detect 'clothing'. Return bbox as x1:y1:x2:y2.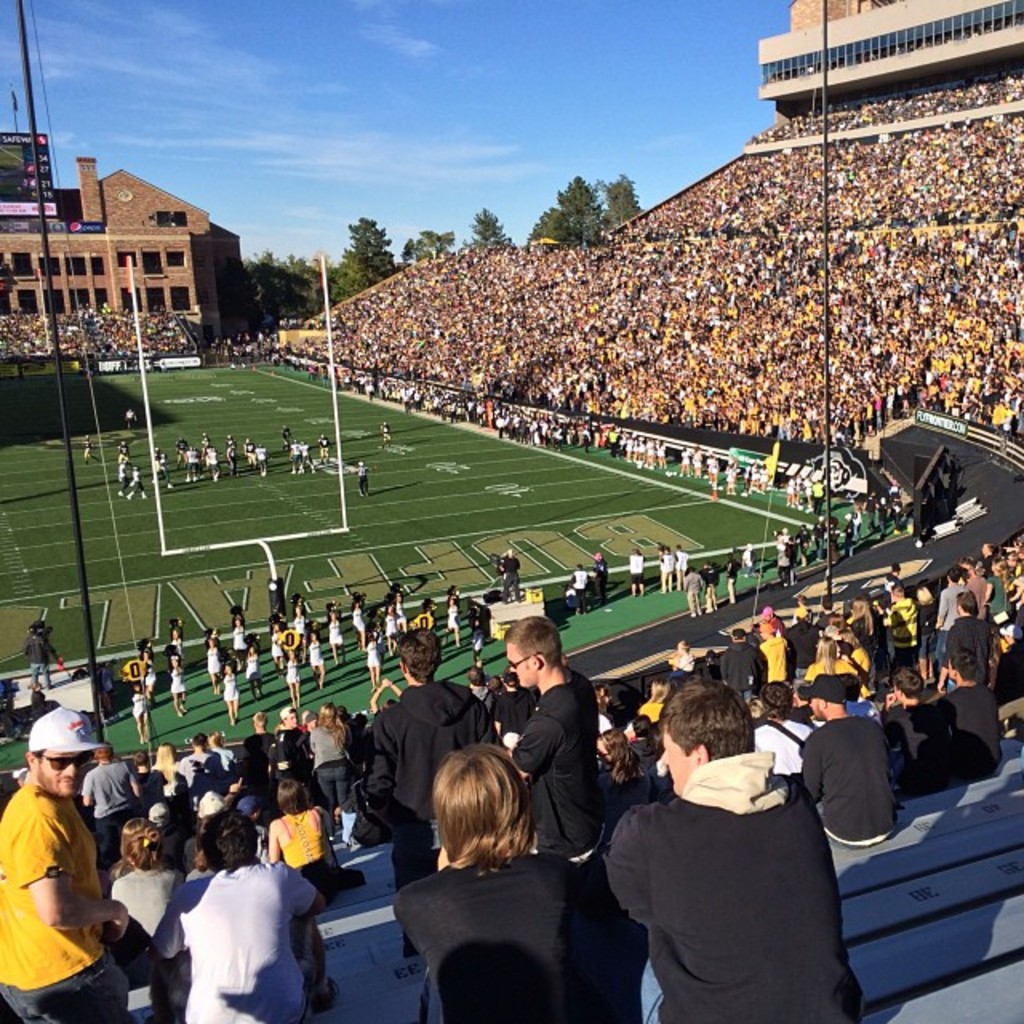
602:752:856:1022.
